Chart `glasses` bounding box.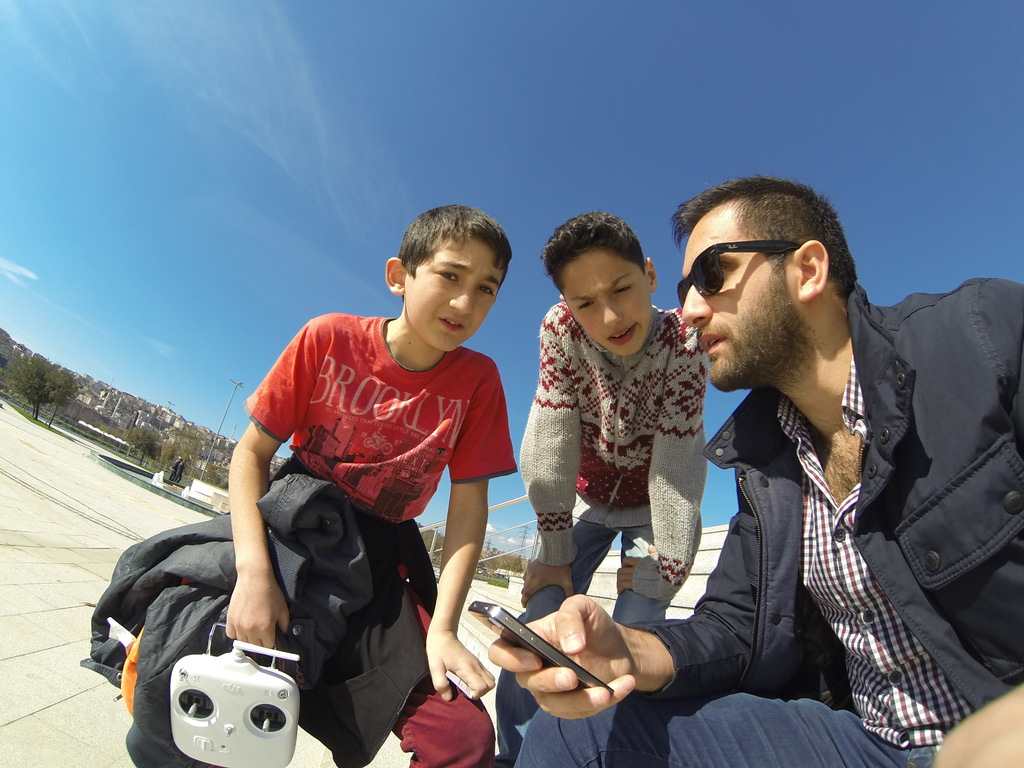
Charted: [left=671, top=241, right=809, bottom=308].
